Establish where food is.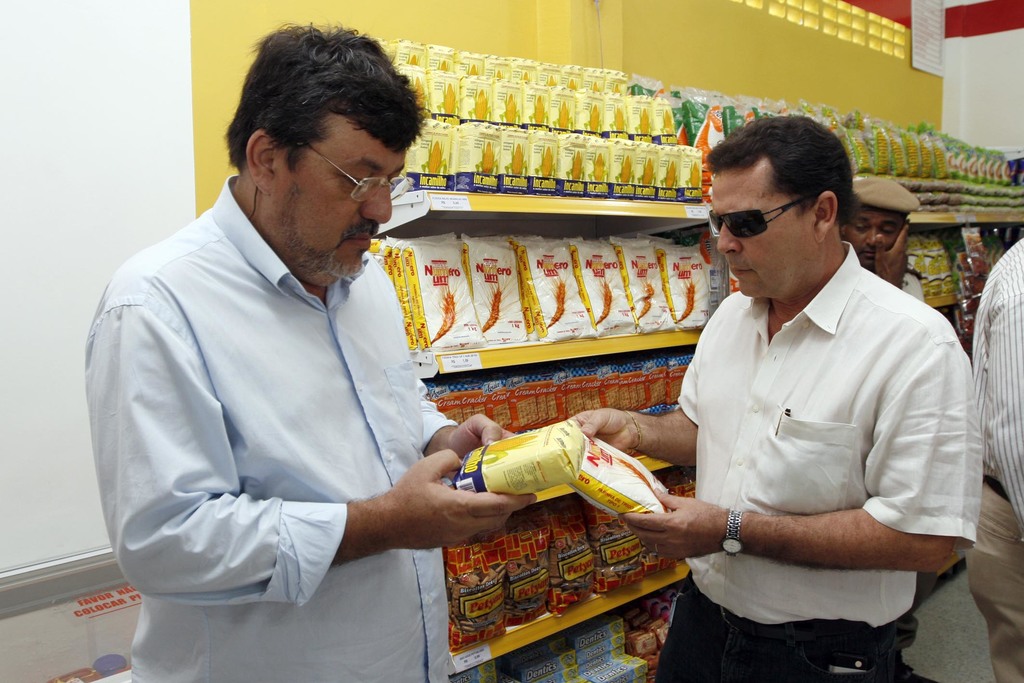
Established at BBox(428, 140, 440, 171).
